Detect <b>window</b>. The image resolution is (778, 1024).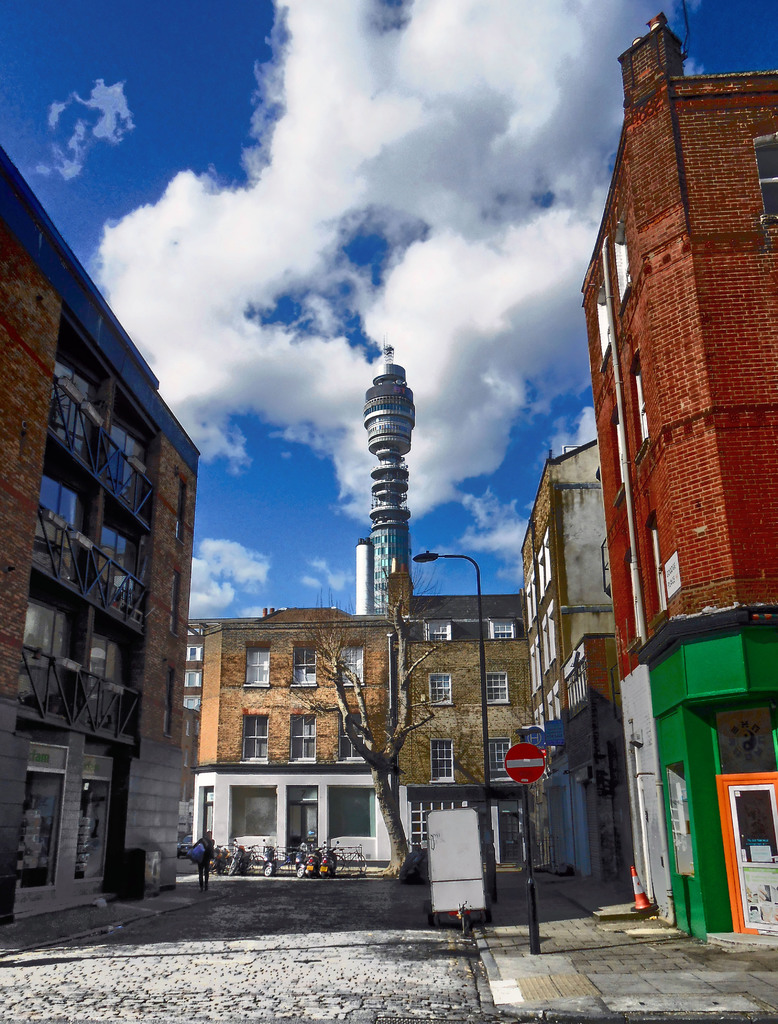
[333, 646, 372, 691].
